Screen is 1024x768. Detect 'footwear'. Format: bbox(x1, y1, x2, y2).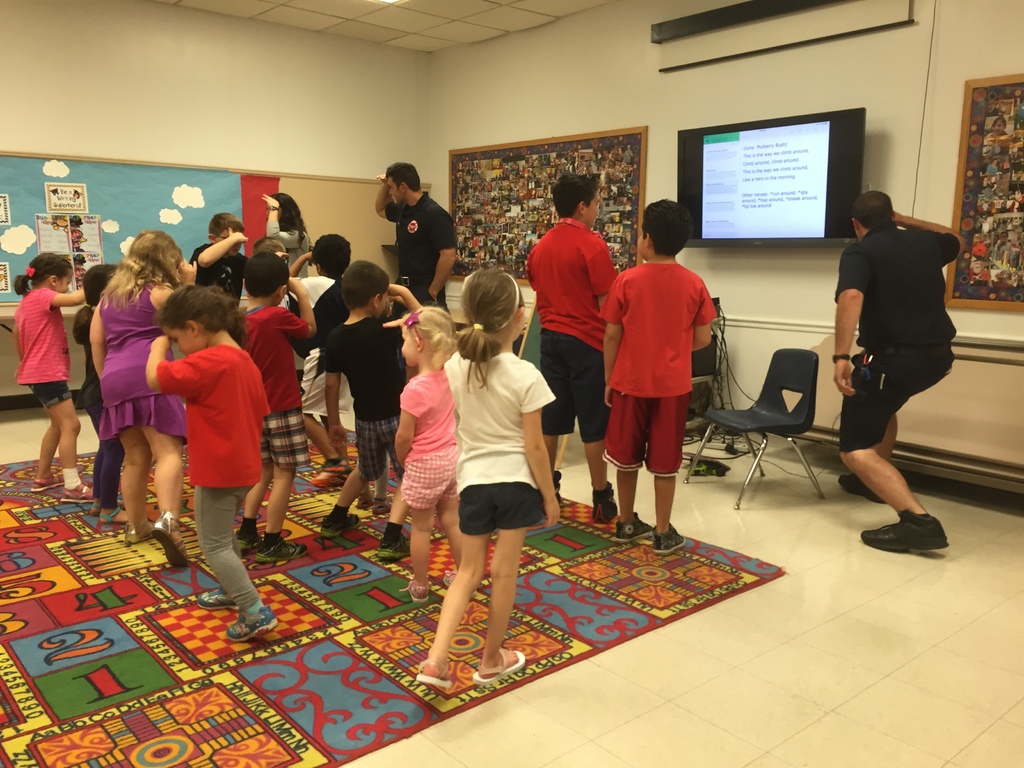
bbox(195, 583, 239, 611).
